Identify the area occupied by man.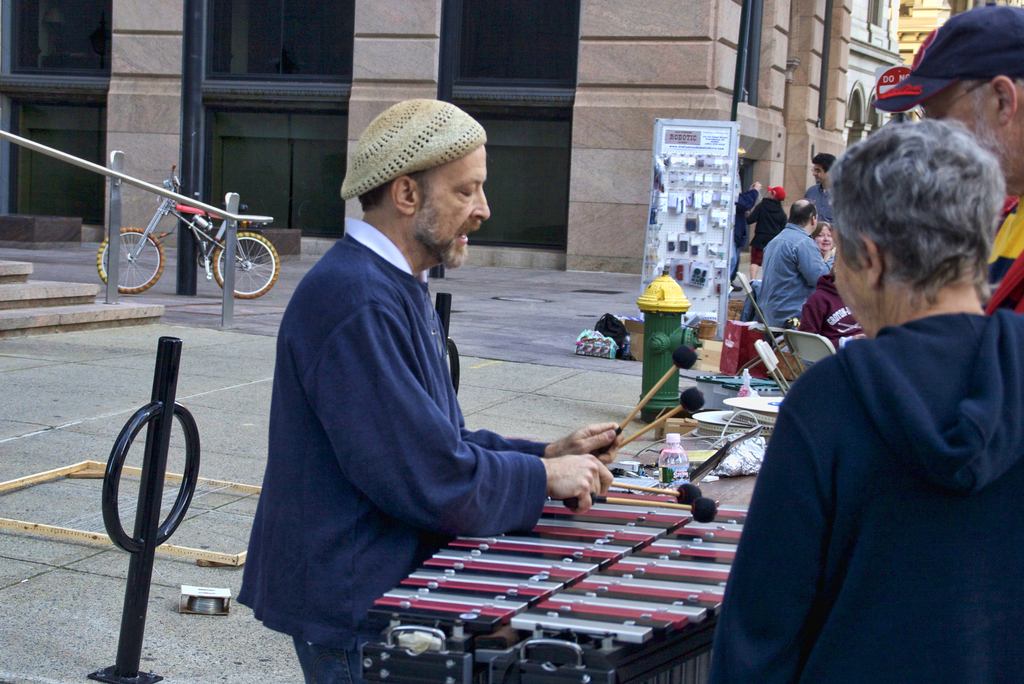
Area: bbox(804, 155, 849, 225).
